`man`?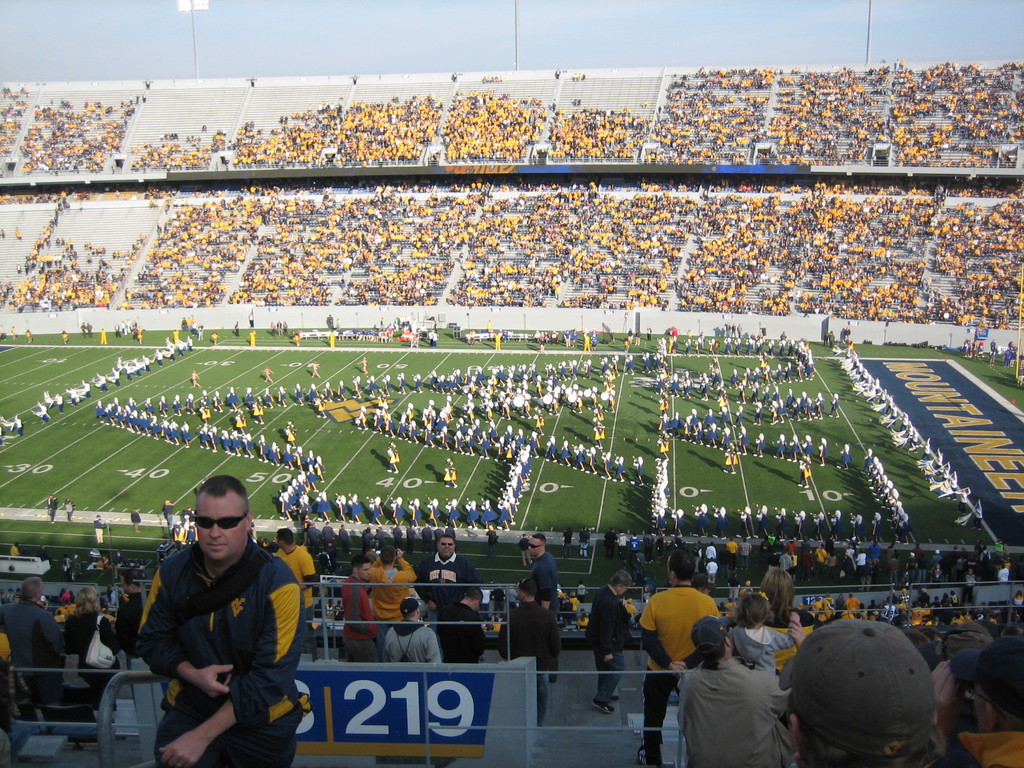
x1=669 y1=638 x2=801 y2=767
